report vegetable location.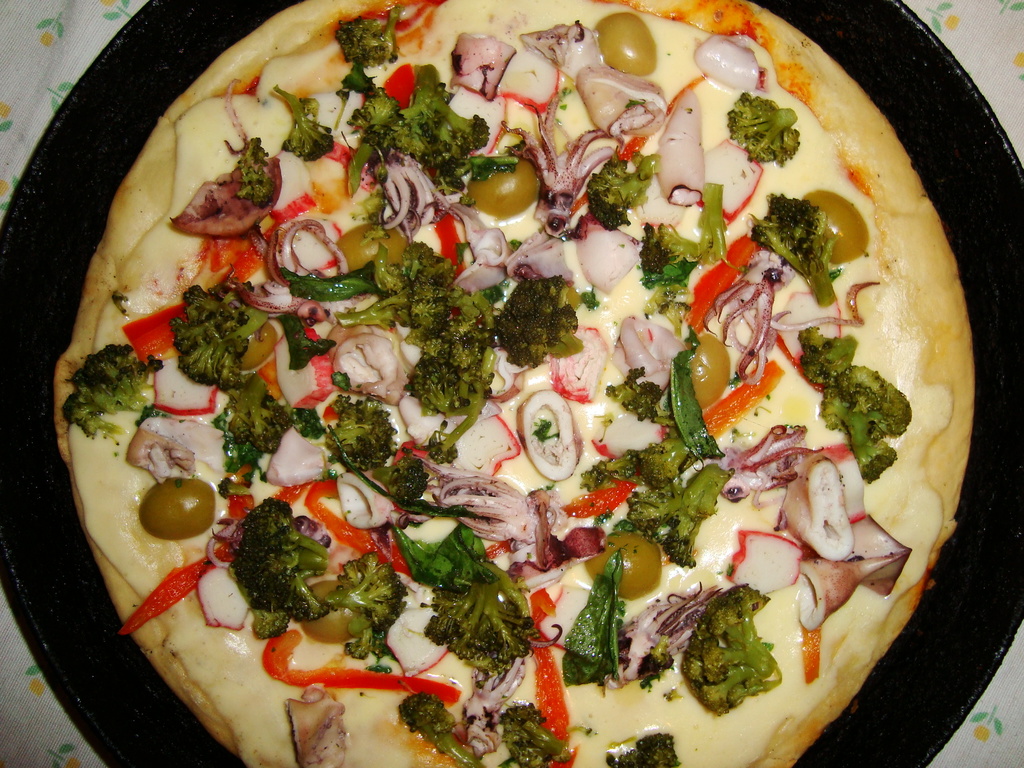
Report: box(340, 253, 453, 333).
